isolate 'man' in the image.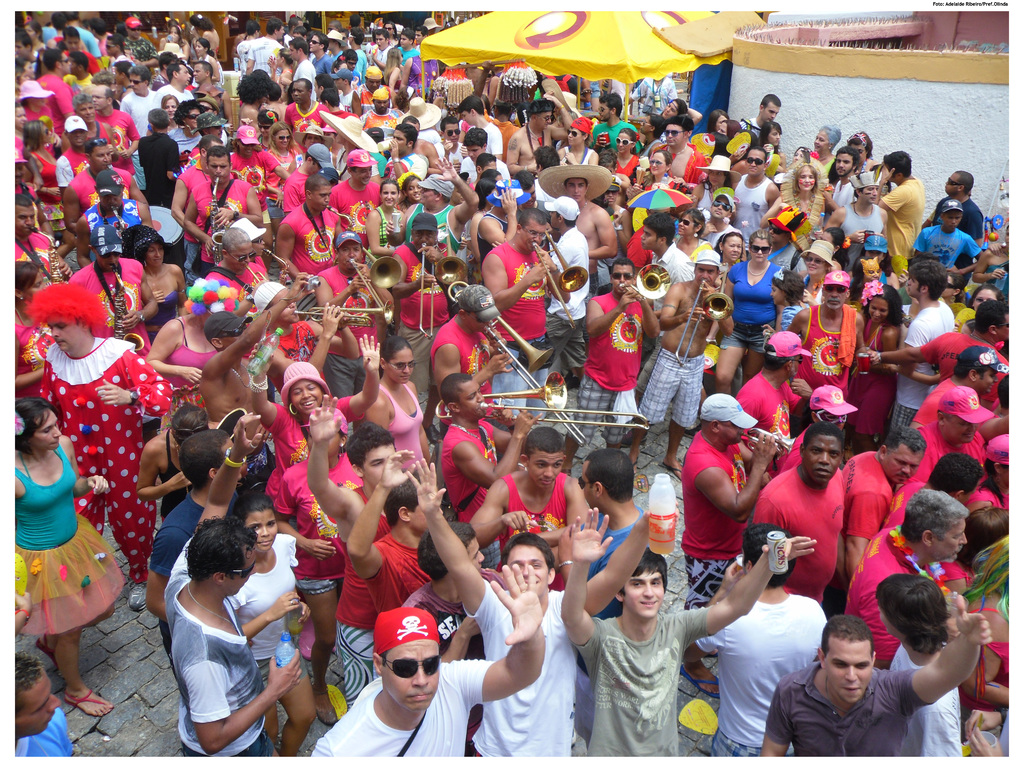
Isolated region: box=[908, 333, 1009, 466].
